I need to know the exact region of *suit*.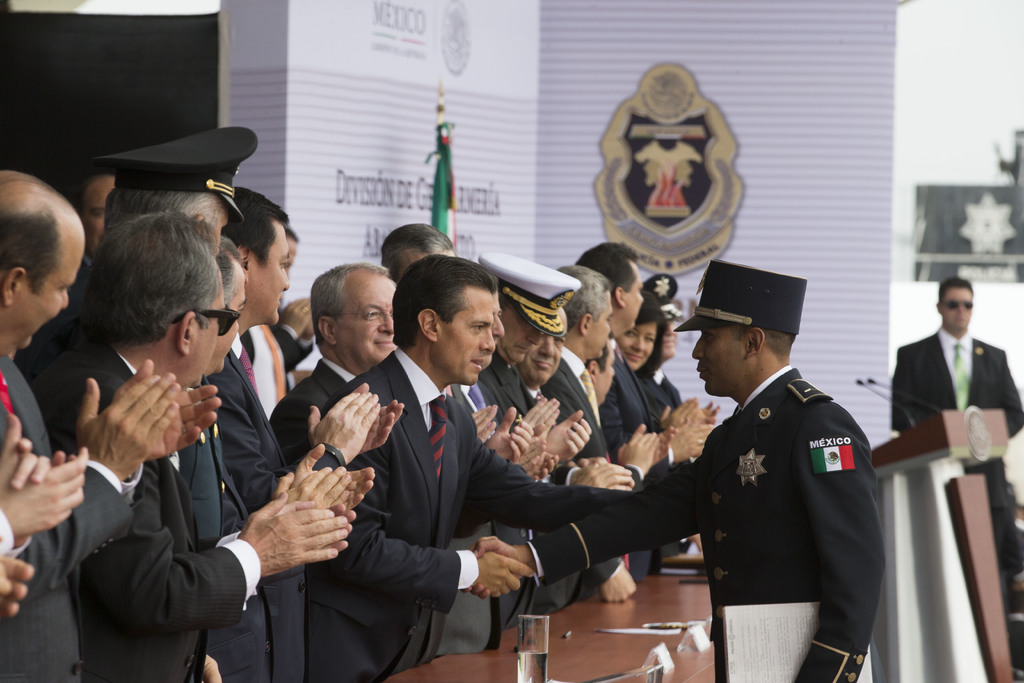
Region: [left=430, top=384, right=504, bottom=661].
